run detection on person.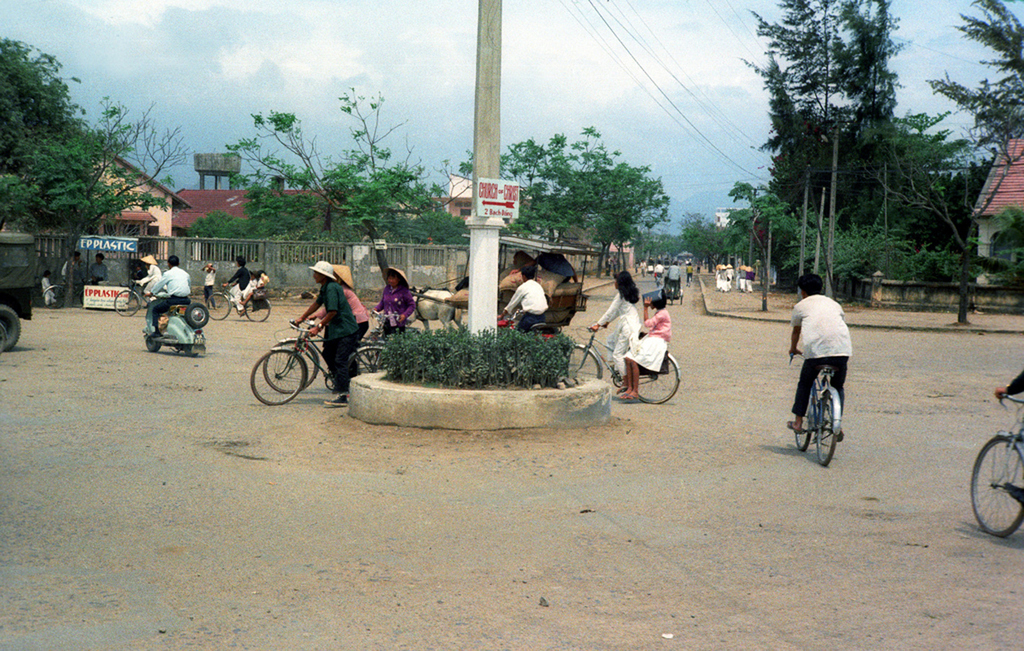
Result: region(589, 271, 641, 379).
